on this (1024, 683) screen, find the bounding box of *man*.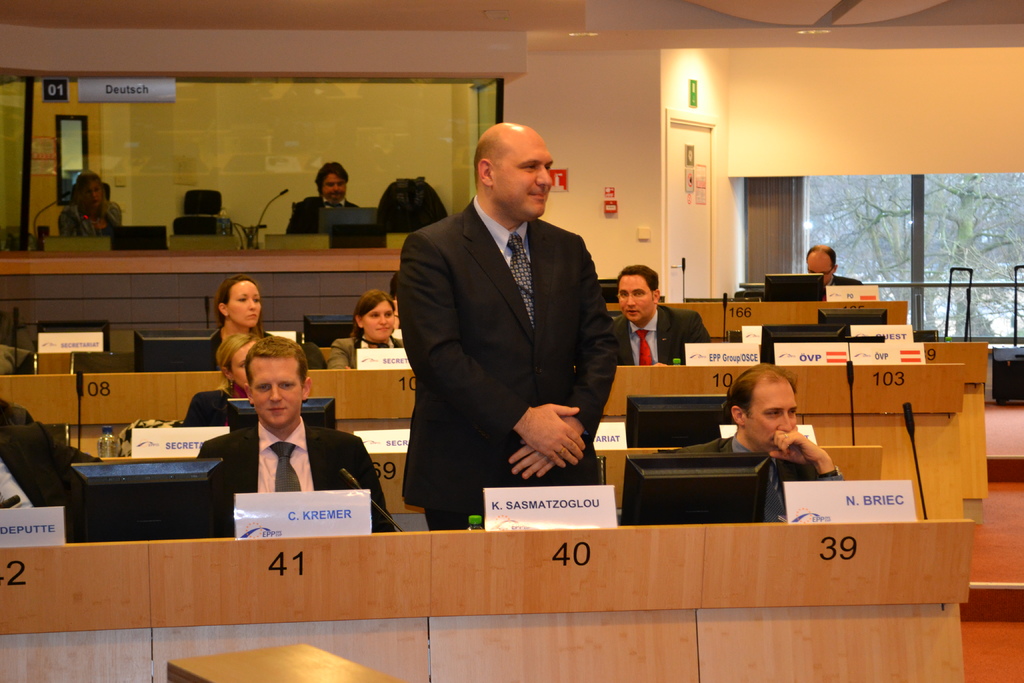
Bounding box: bbox=(669, 367, 844, 520).
